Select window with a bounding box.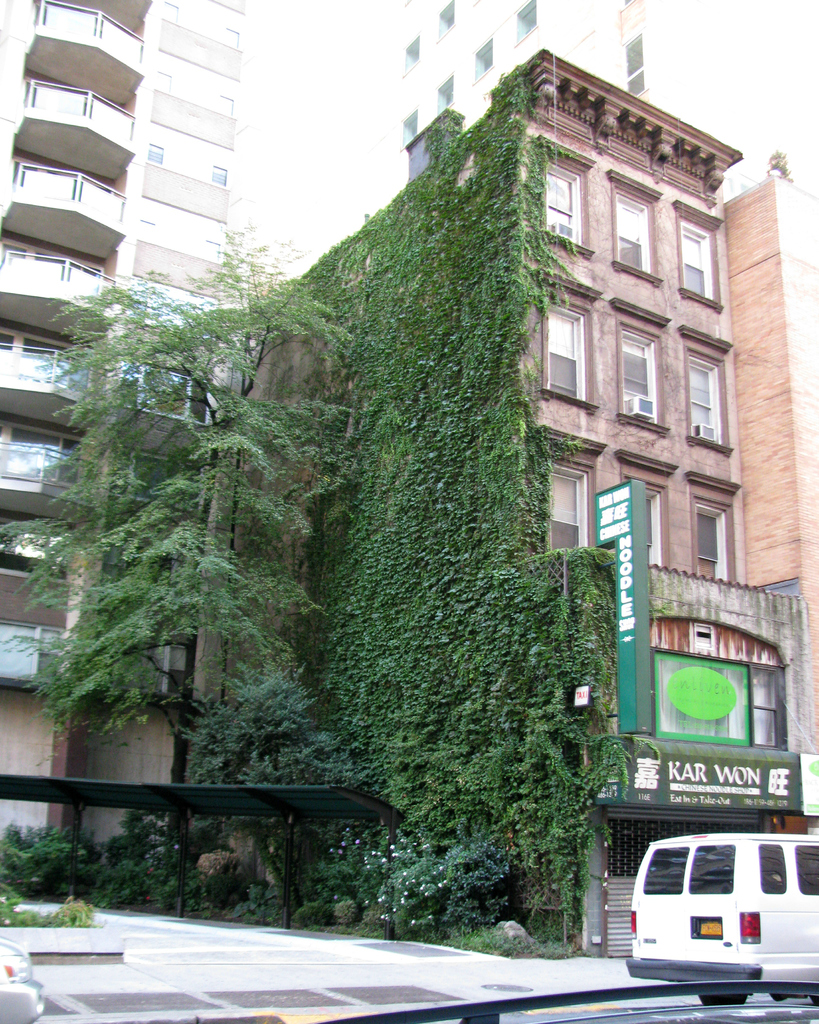
[left=402, top=36, right=419, bottom=73].
